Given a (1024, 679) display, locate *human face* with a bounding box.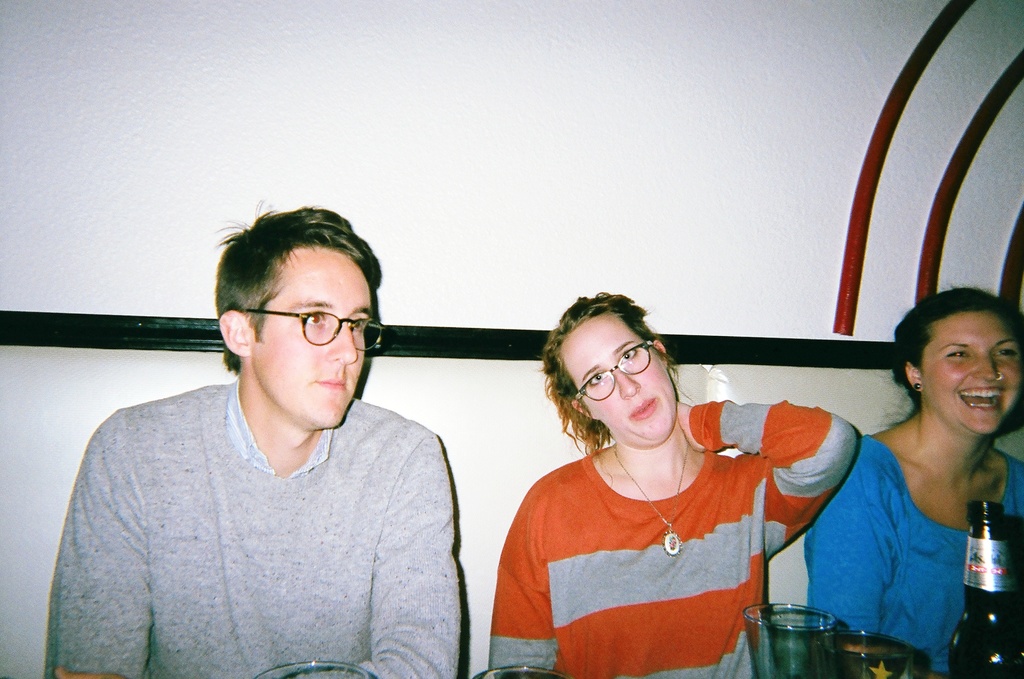
Located: [x1=918, y1=310, x2=1023, y2=436].
